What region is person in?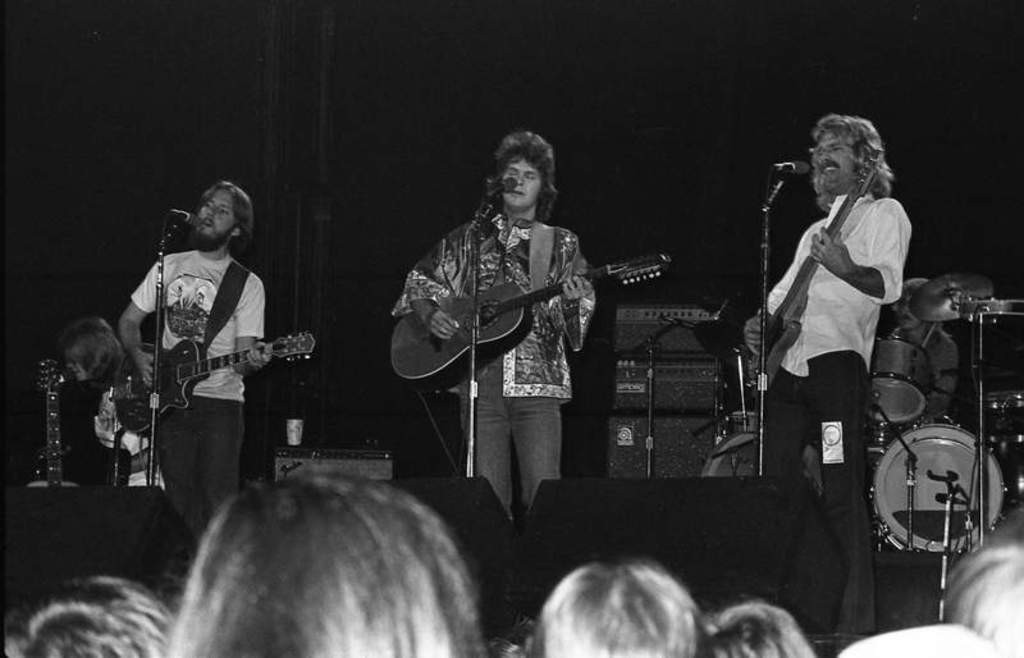
bbox(118, 177, 270, 536).
